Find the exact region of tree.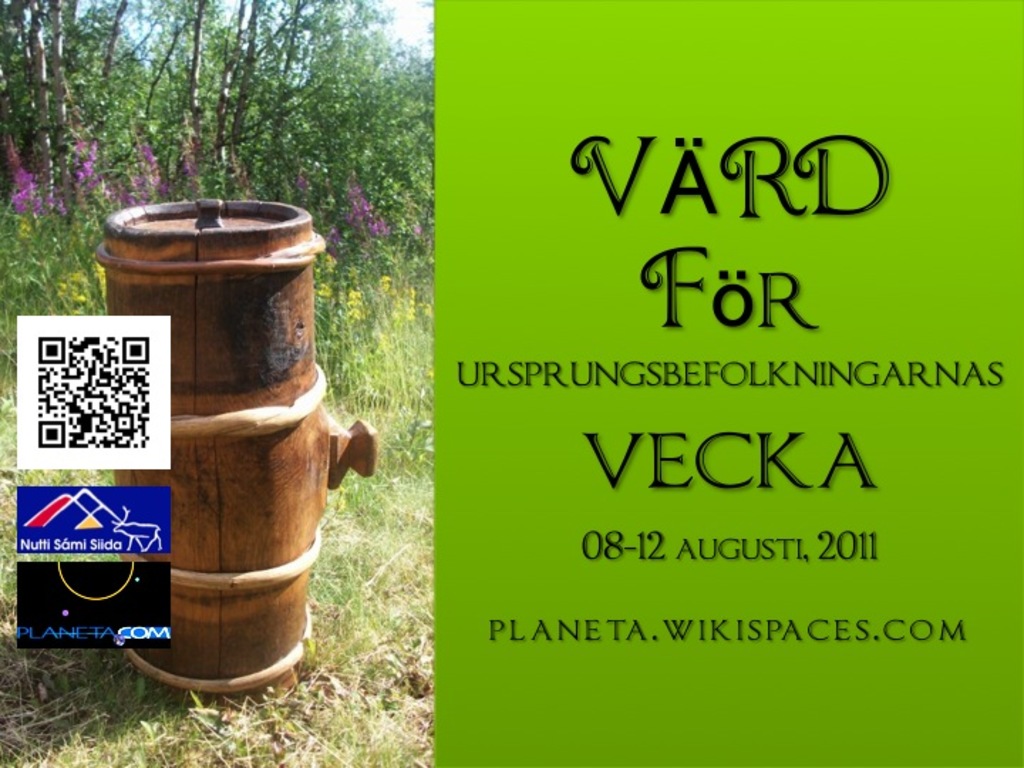
Exact region: left=0, top=0, right=435, bottom=356.
